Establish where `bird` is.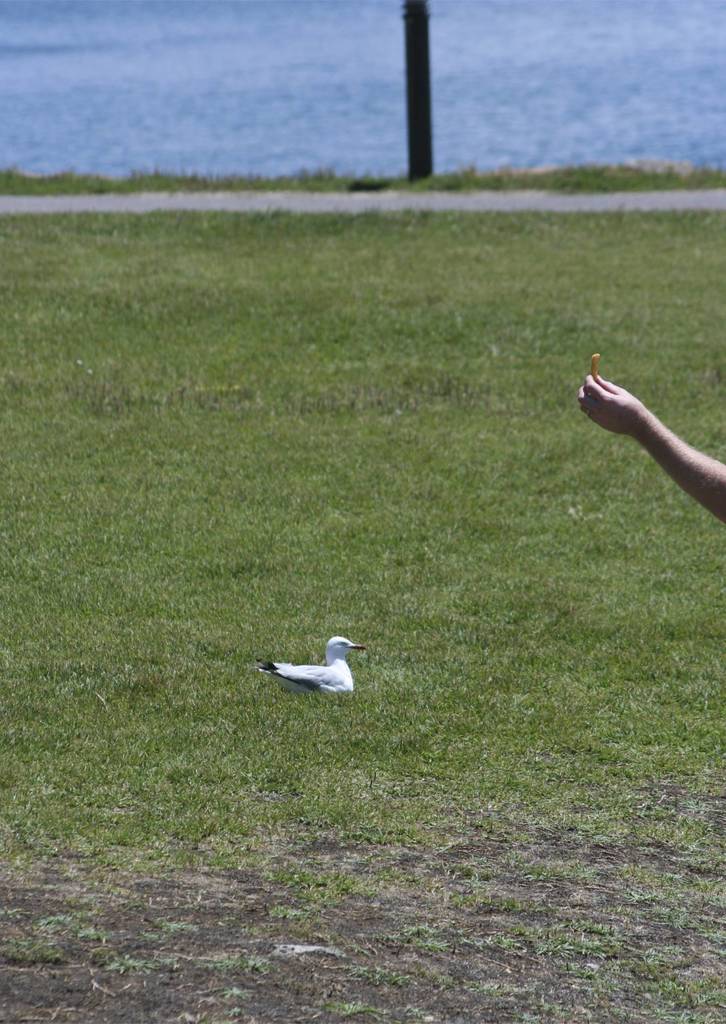
Established at Rect(255, 632, 376, 707).
